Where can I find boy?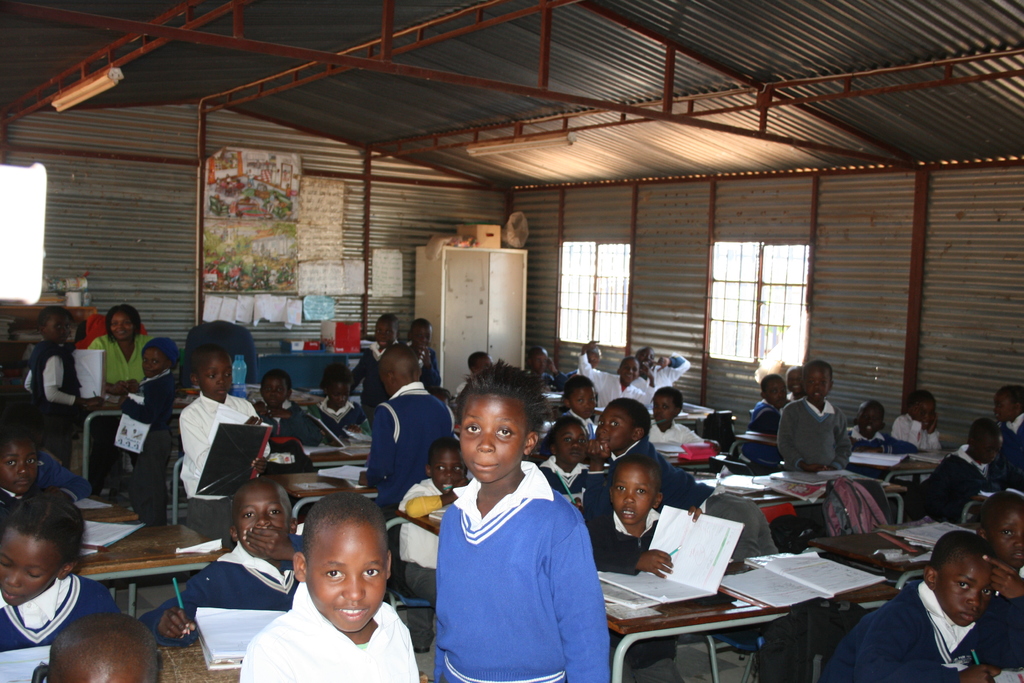
You can find it at [left=468, top=350, right=493, bottom=371].
